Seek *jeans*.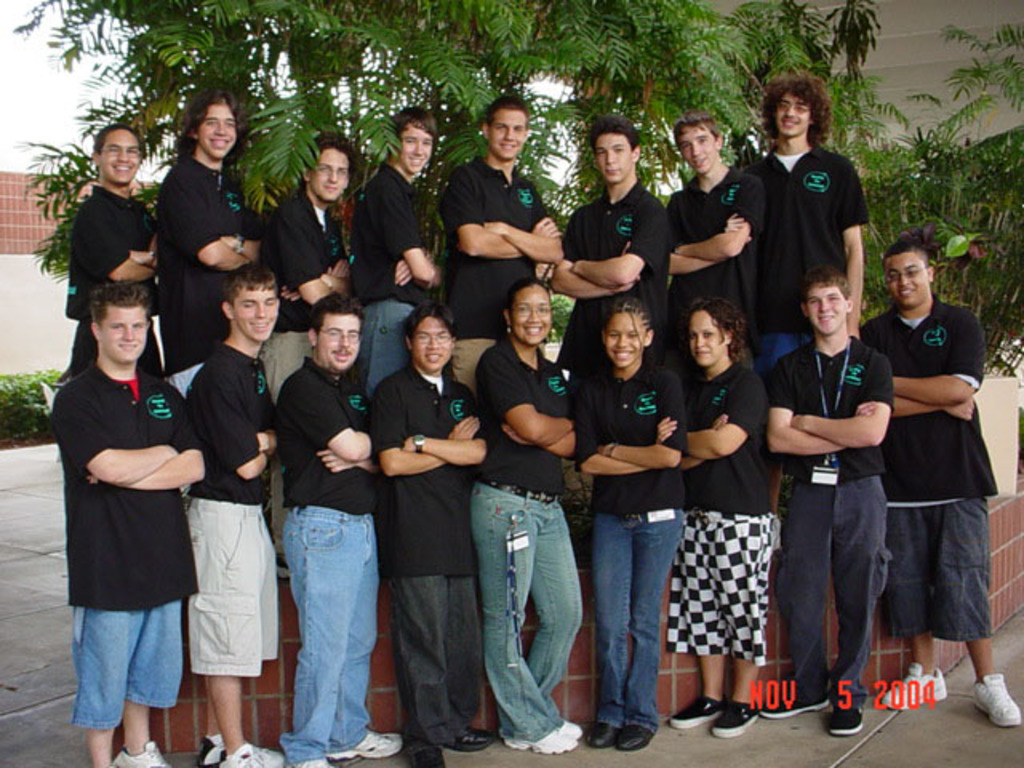
crop(358, 299, 416, 394).
